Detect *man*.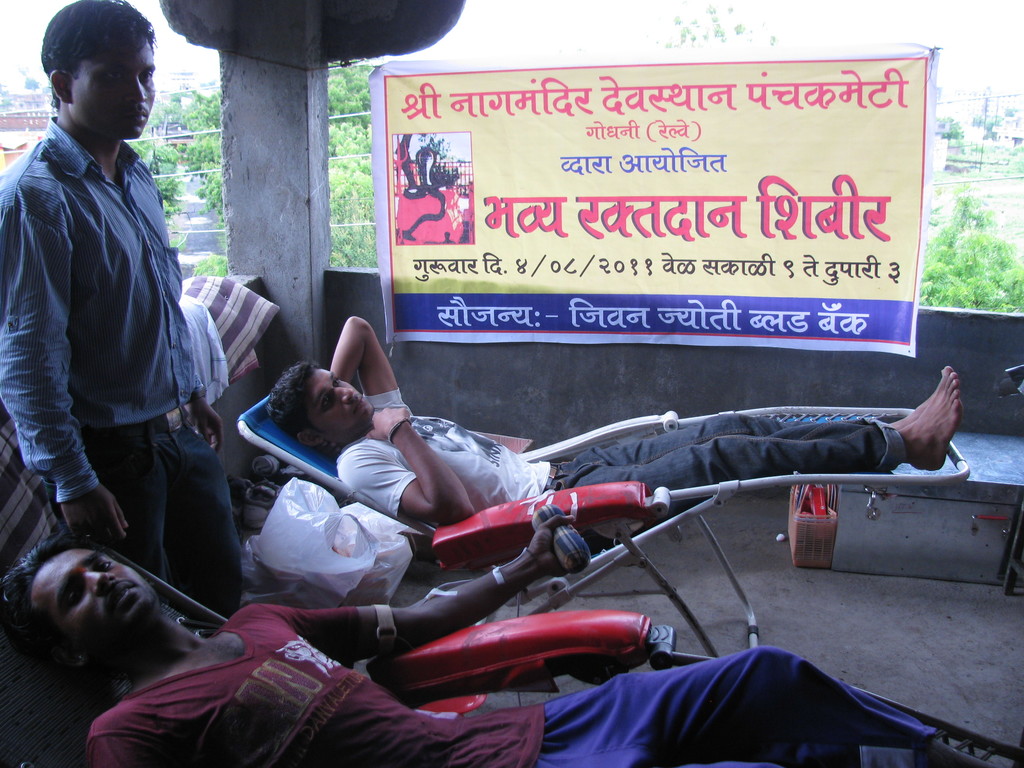
Detected at pyautogui.locateOnScreen(4, 516, 996, 767).
